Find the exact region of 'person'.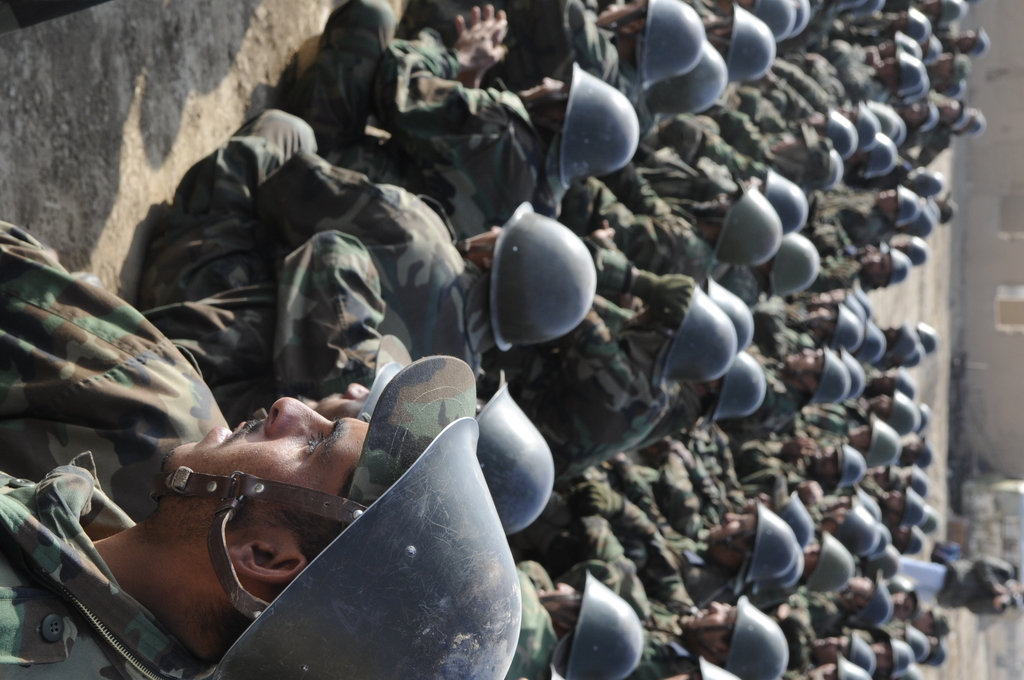
Exact region: x1=500, y1=0, x2=717, y2=91.
